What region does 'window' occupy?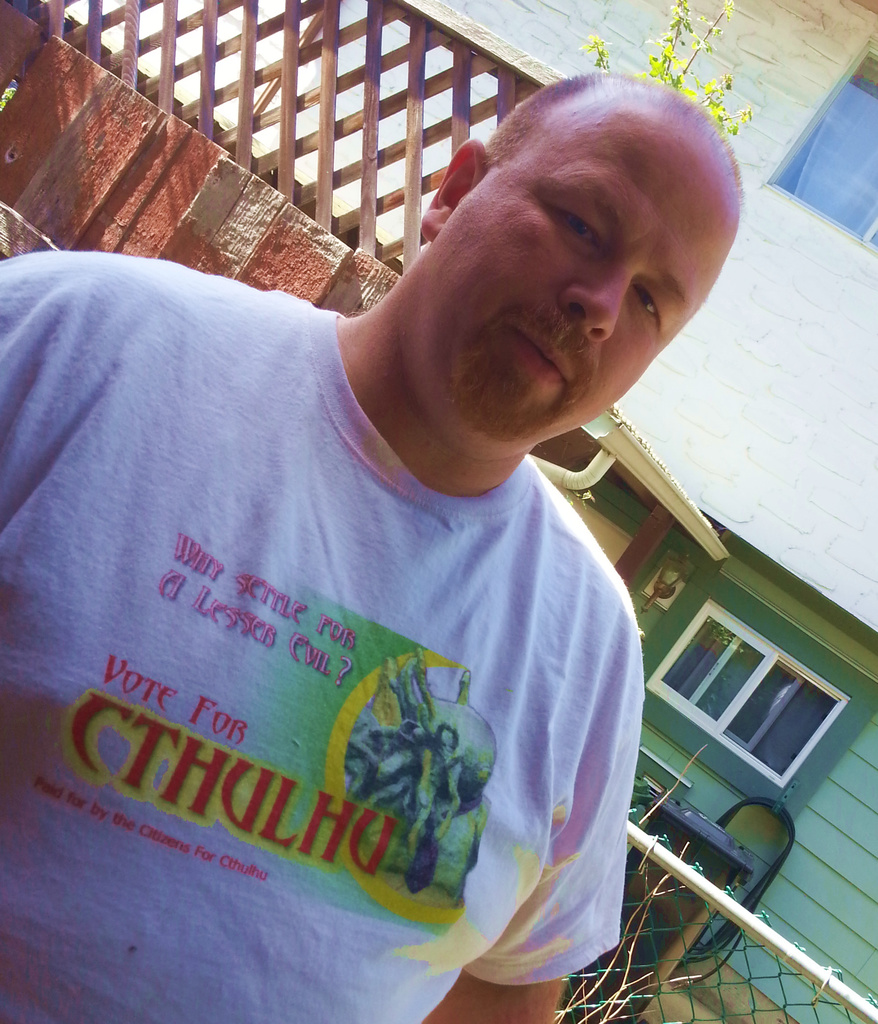
[760, 29, 877, 260].
